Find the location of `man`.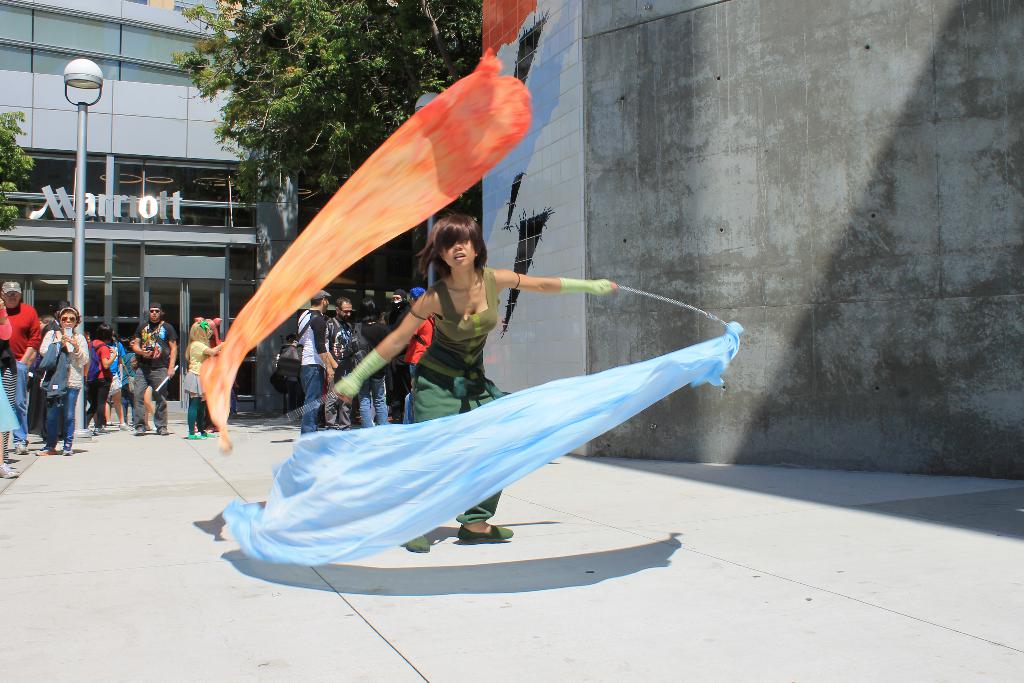
Location: 129, 299, 174, 434.
